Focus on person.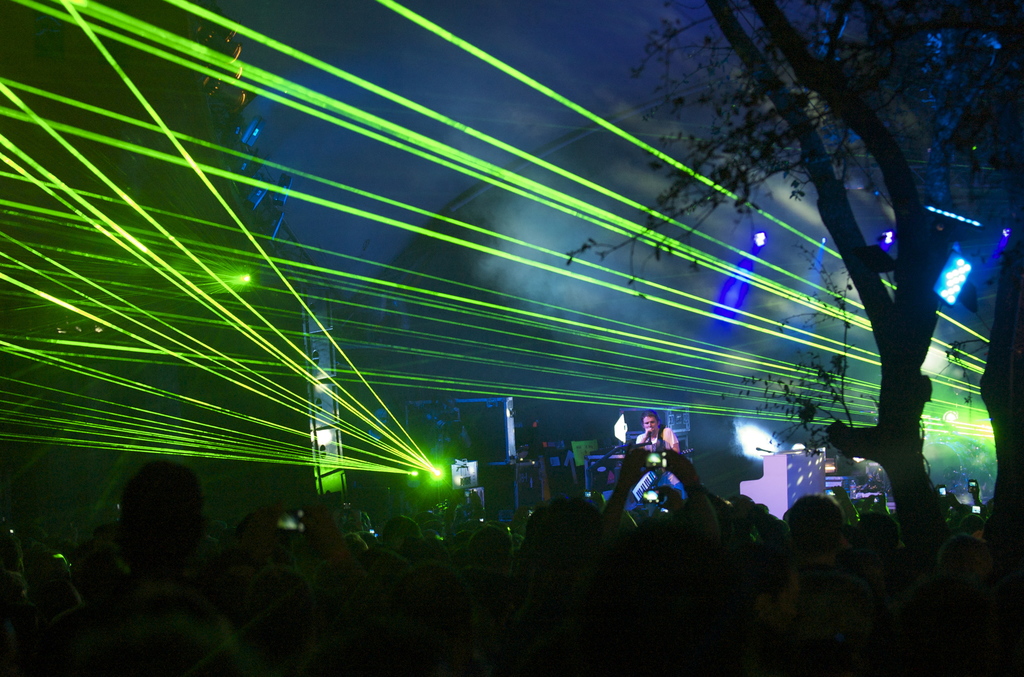
Focused at <box>521,417,543,450</box>.
